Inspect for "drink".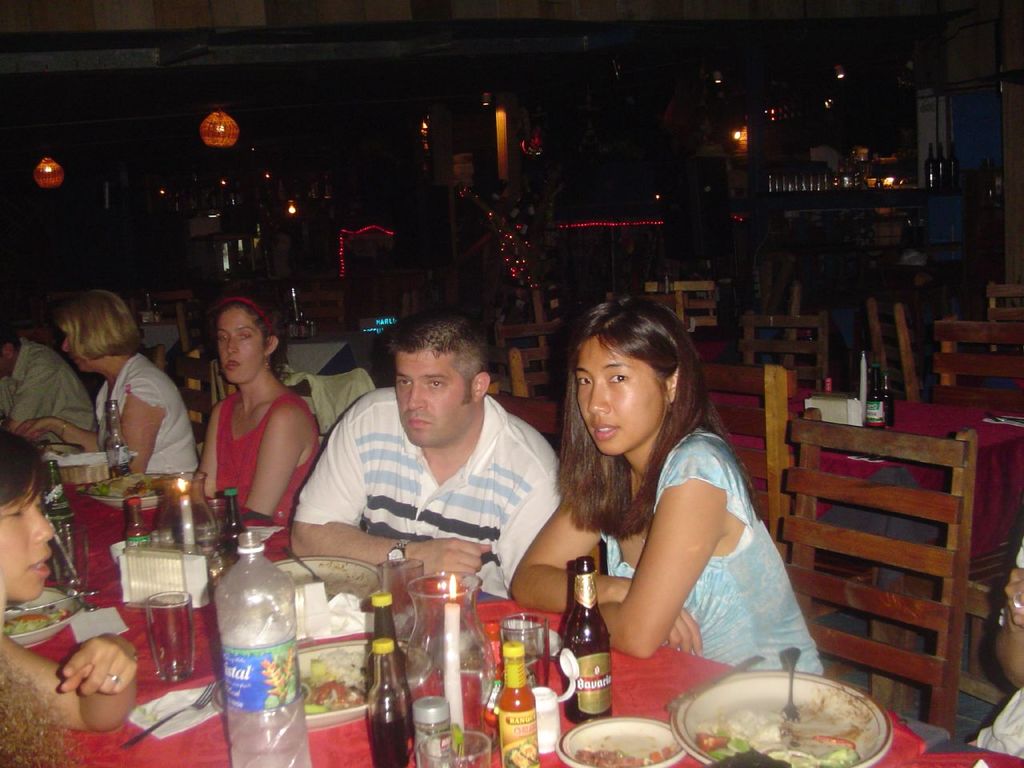
Inspection: (199, 520, 297, 758).
